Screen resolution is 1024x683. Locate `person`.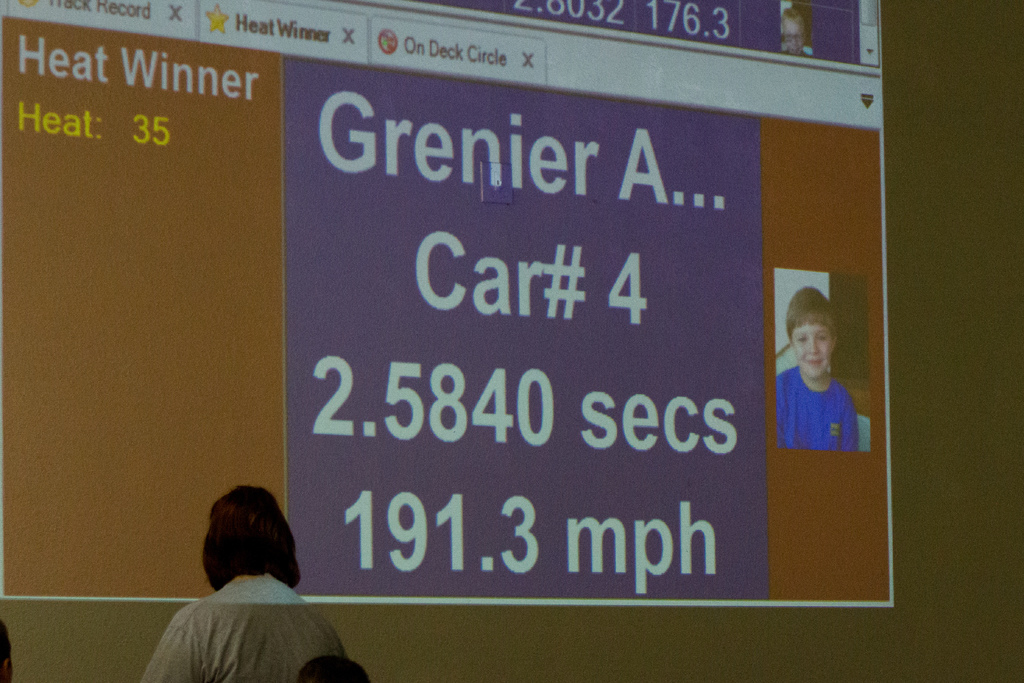
772/283/860/448.
